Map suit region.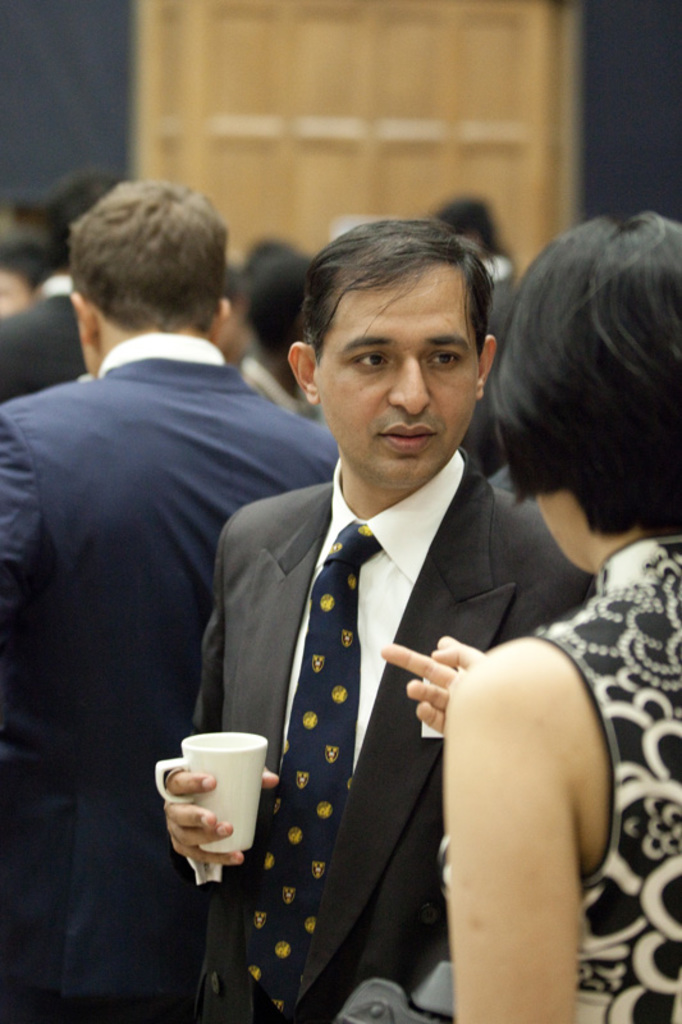
Mapped to 201 330 540 998.
